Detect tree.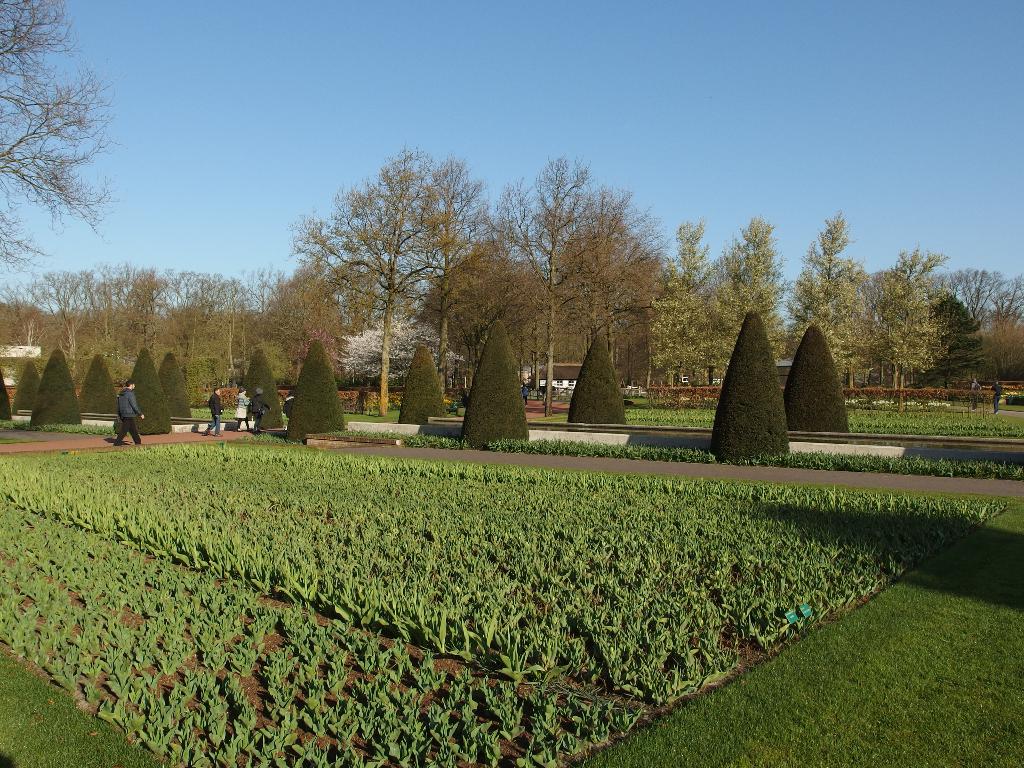
Detected at (x1=0, y1=376, x2=12, y2=422).
